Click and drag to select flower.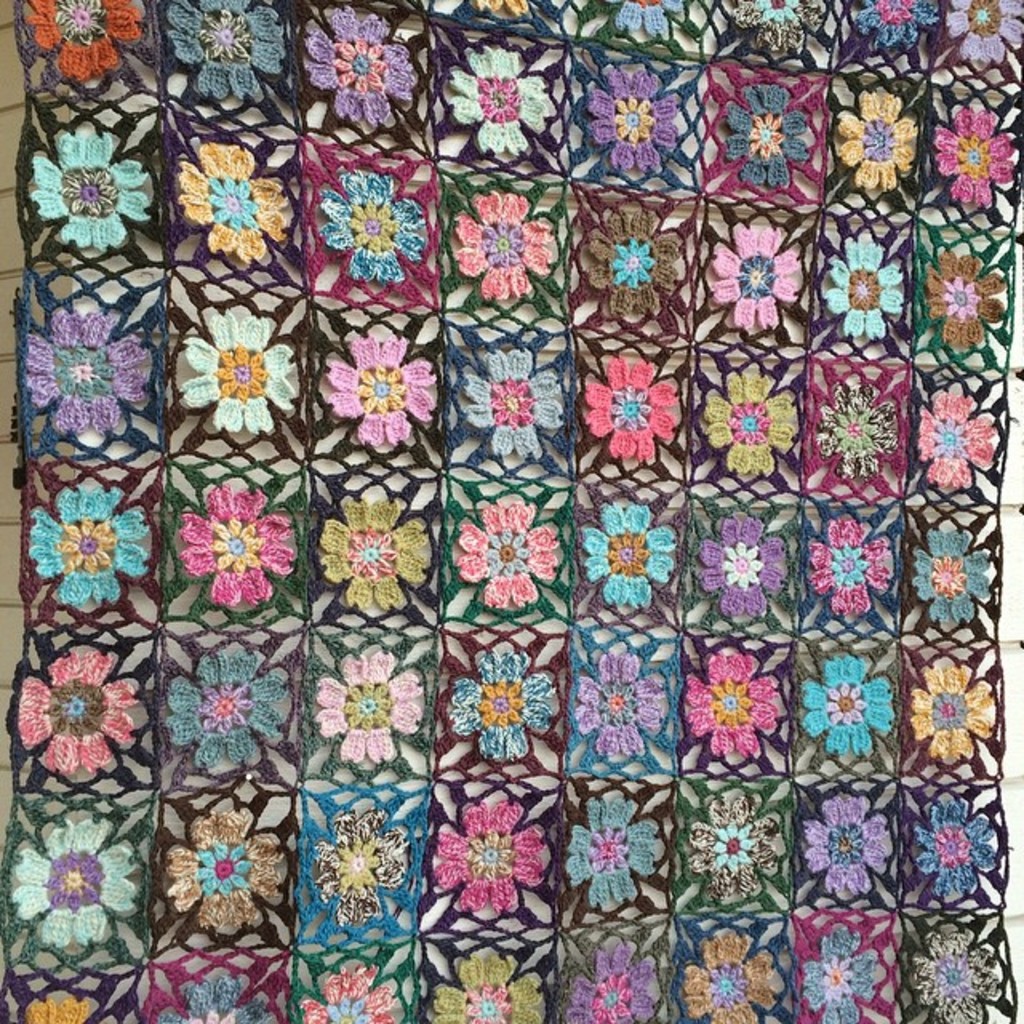
Selection: 739 0 819 45.
